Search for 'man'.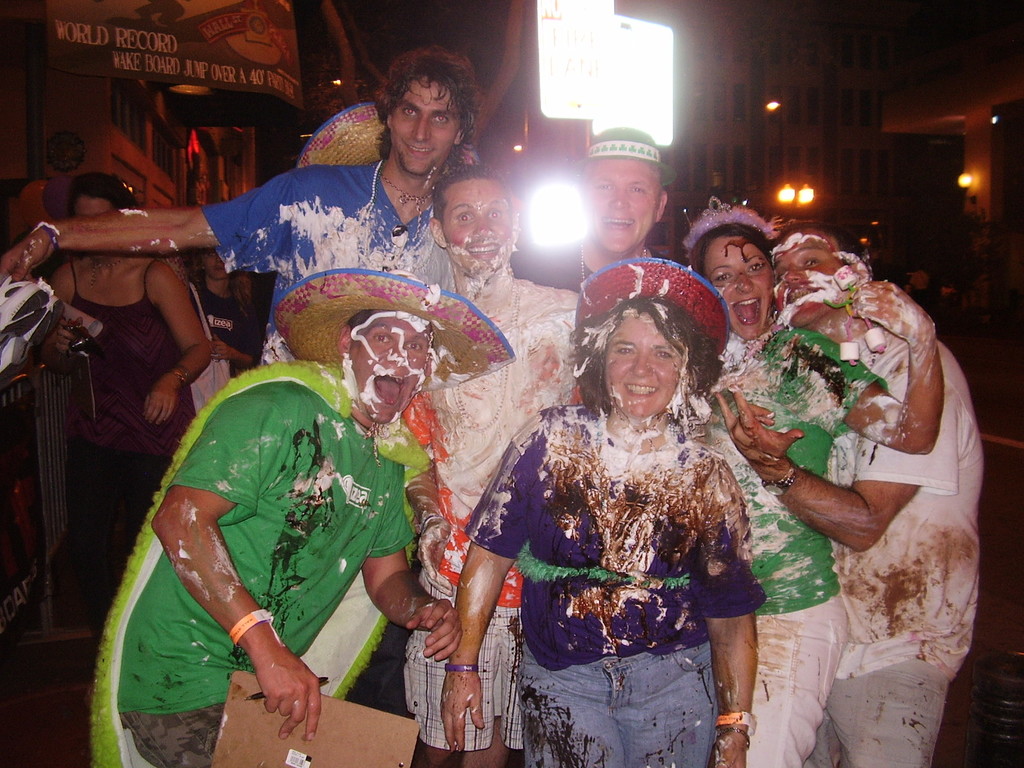
Found at [115, 314, 458, 740].
